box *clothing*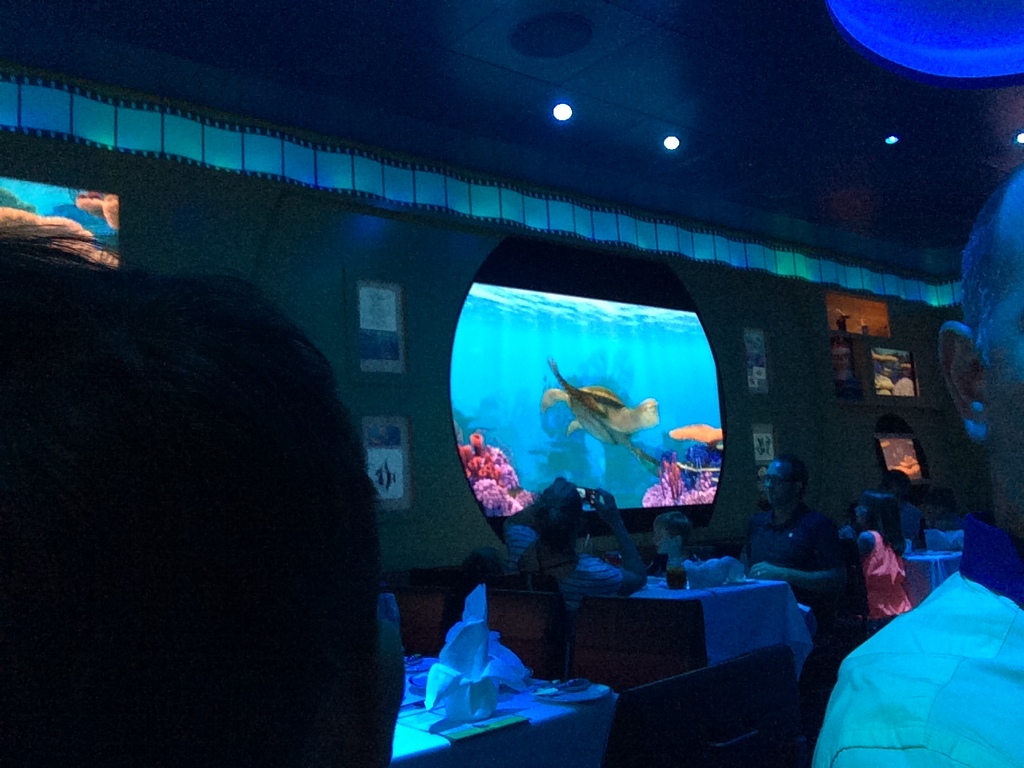
[left=502, top=526, right=622, bottom=618]
